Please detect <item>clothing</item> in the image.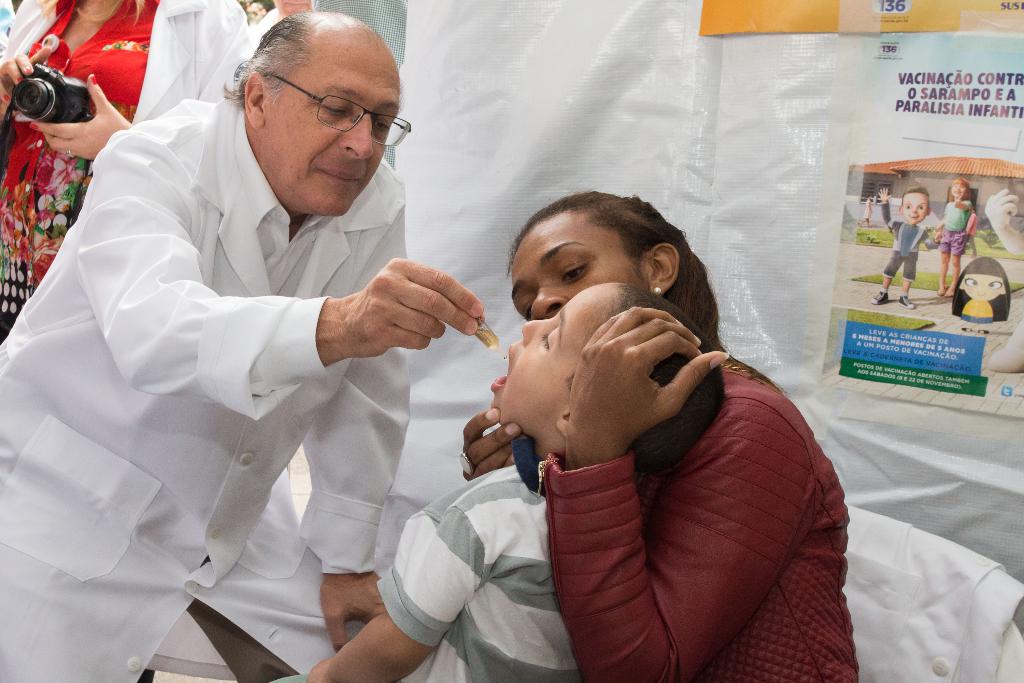
1/0/258/349.
